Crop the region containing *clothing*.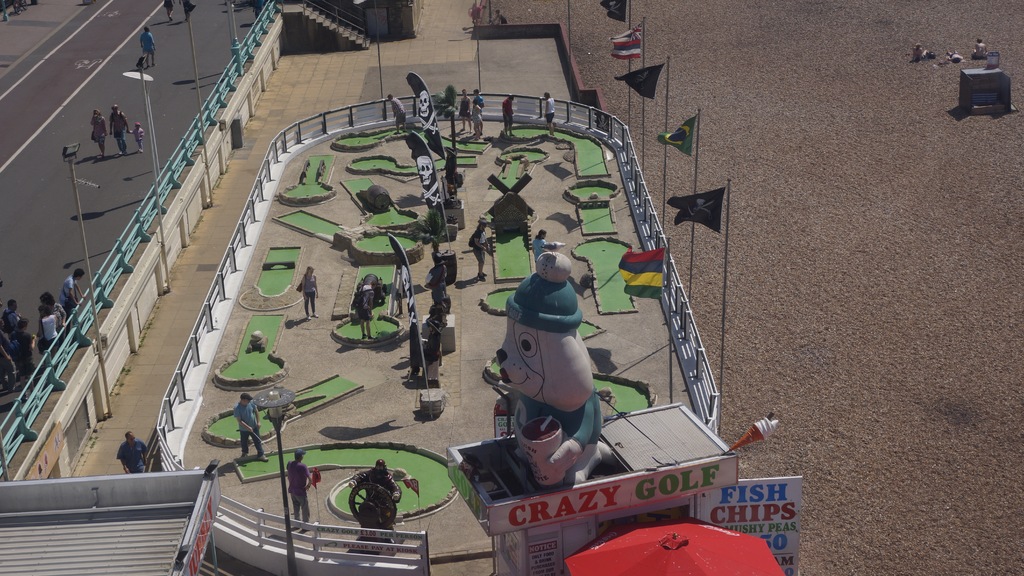
Crop region: region(142, 33, 155, 57).
